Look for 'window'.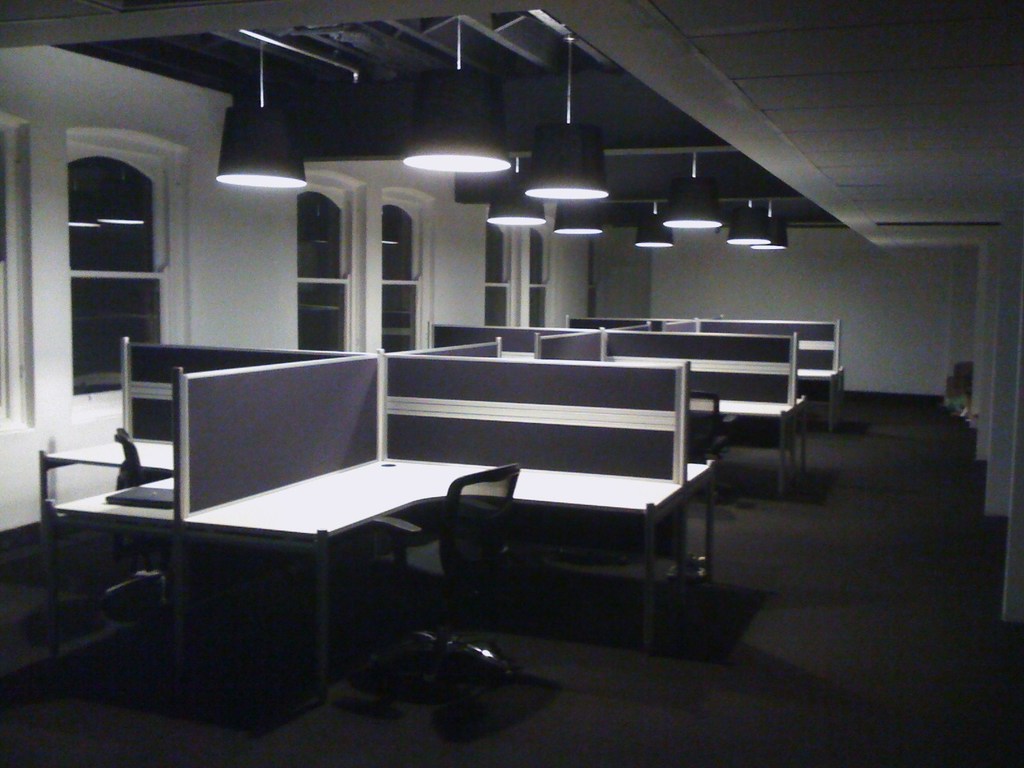
Found: <bbox>381, 202, 422, 358</bbox>.
